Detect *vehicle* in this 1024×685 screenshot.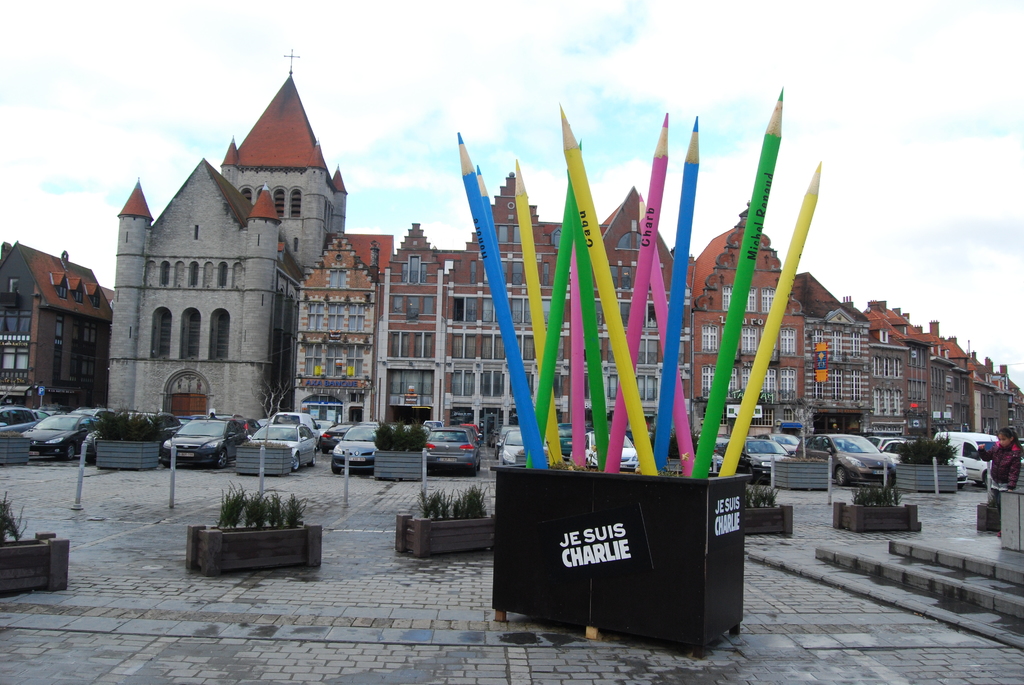
Detection: pyautogui.locateOnScreen(548, 420, 575, 456).
